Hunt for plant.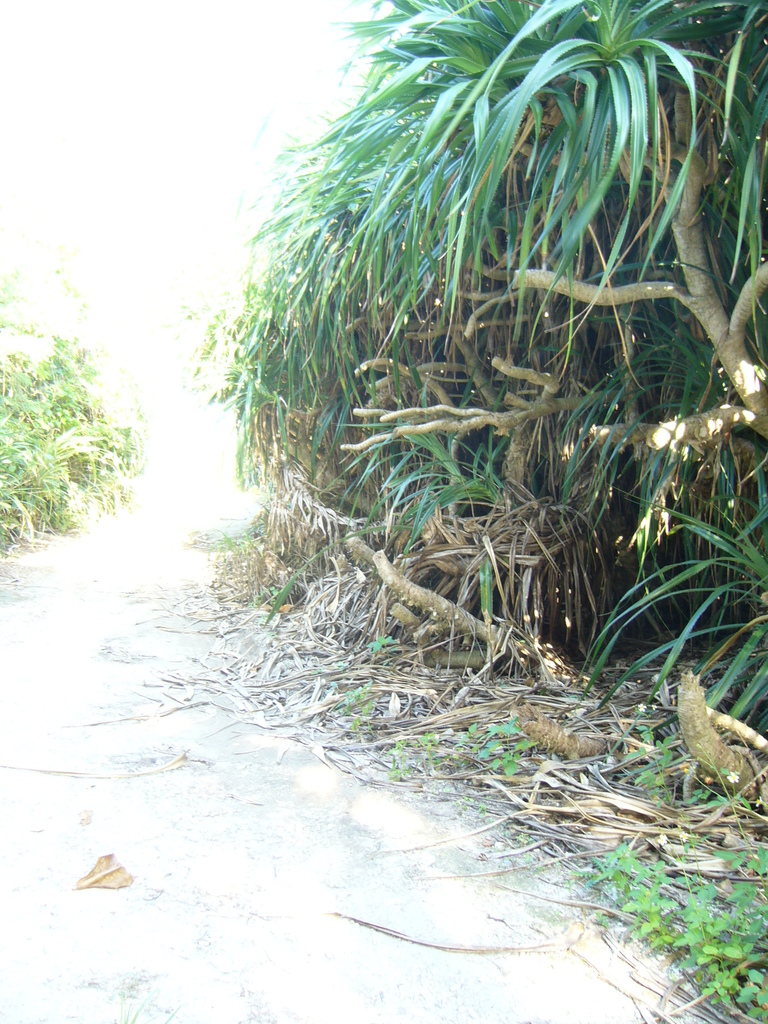
Hunted down at x1=167 y1=0 x2=767 y2=884.
